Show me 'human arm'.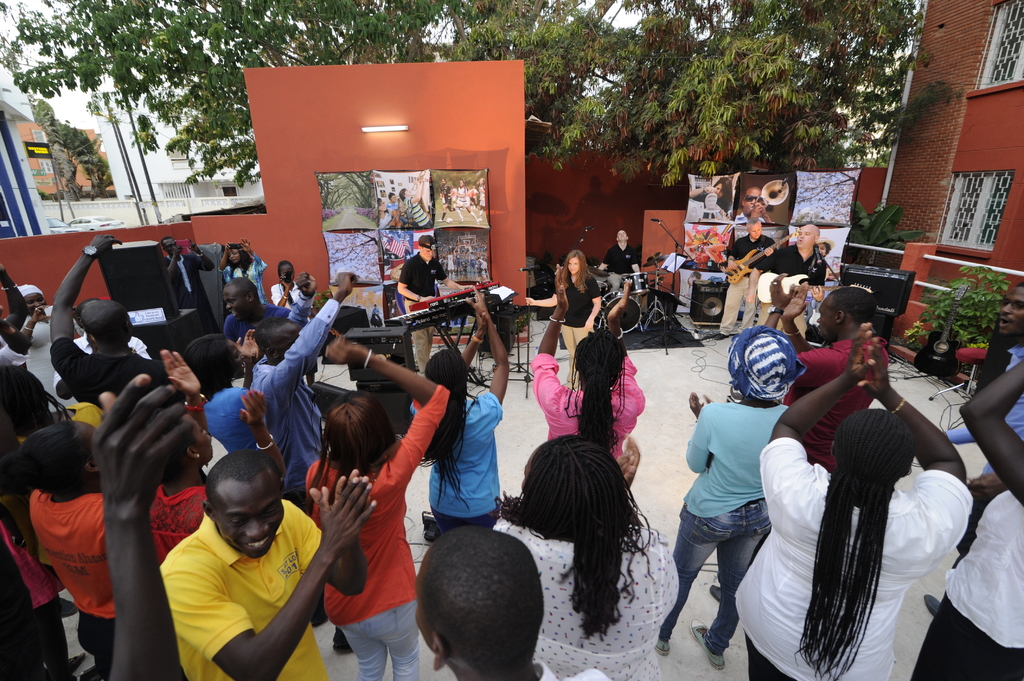
'human arm' is here: 167:342:222:454.
